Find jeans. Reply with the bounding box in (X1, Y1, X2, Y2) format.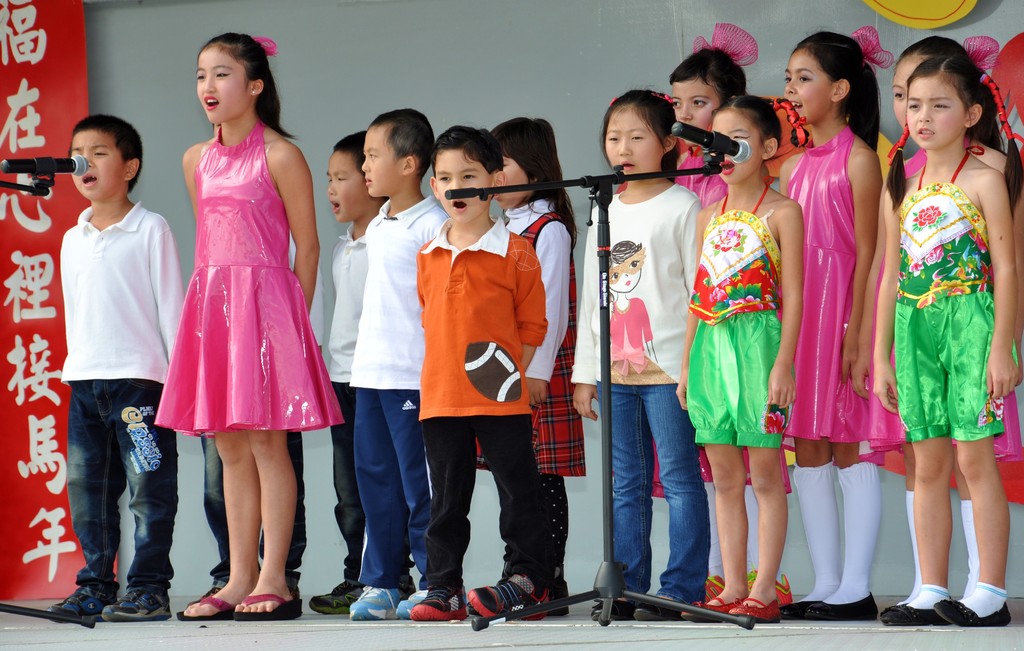
(595, 383, 695, 597).
